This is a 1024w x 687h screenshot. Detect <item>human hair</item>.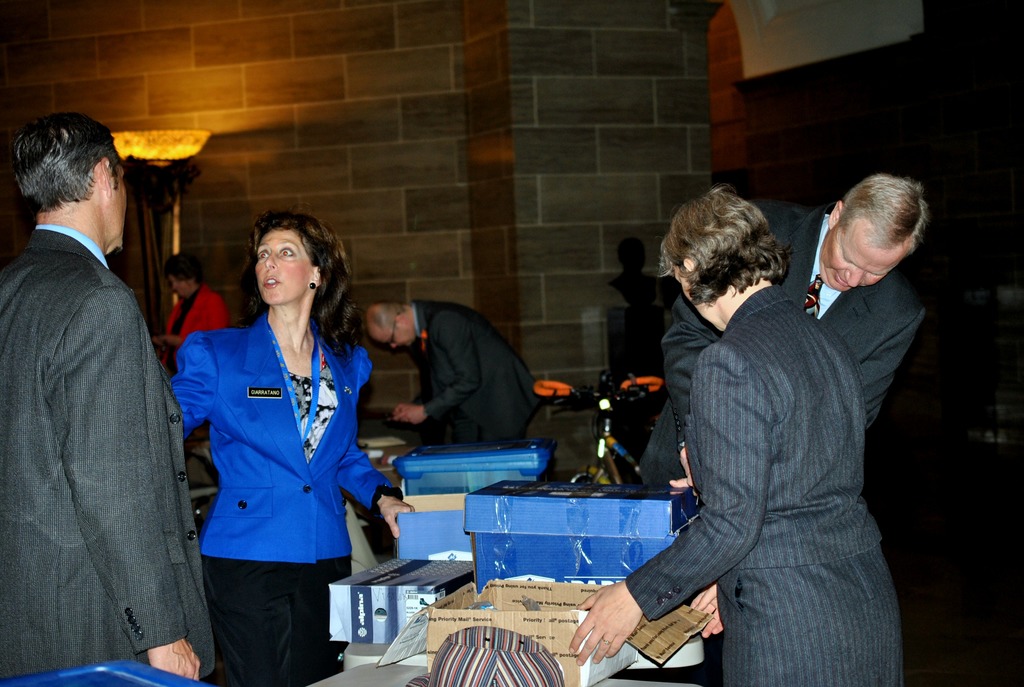
left=12, top=110, right=125, bottom=212.
